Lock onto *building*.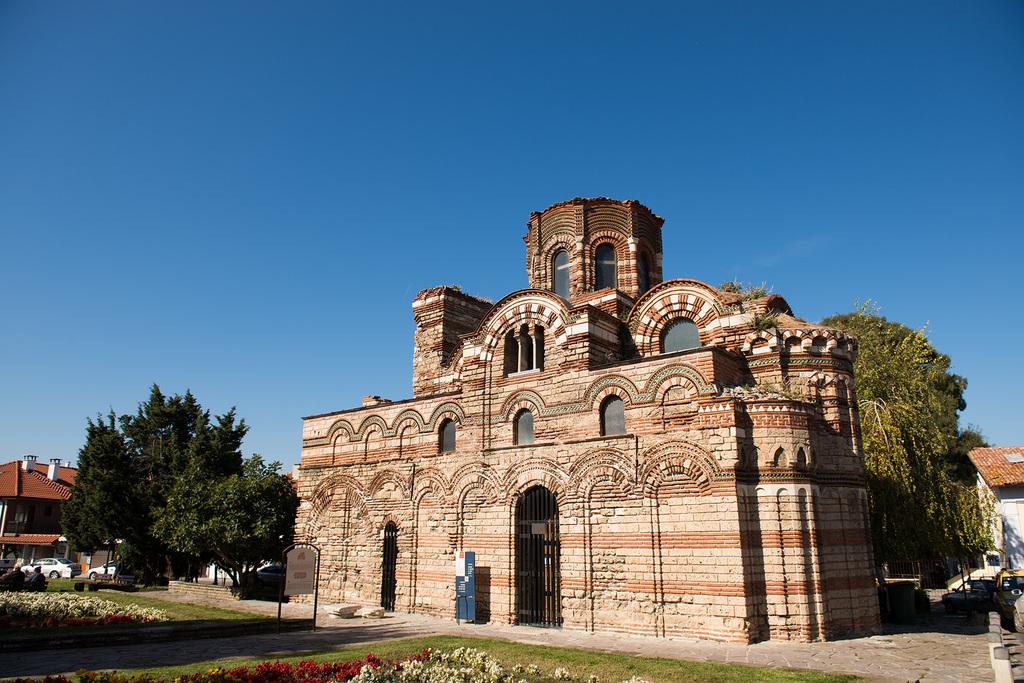
Locked: (x1=292, y1=193, x2=893, y2=647).
